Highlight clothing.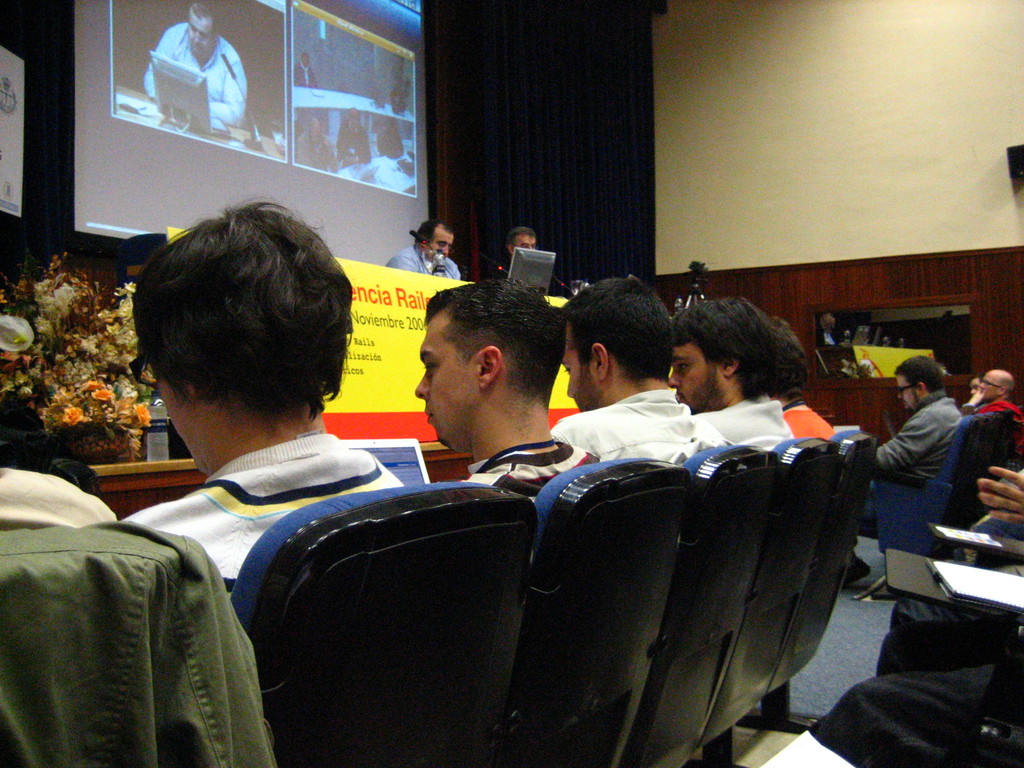
Highlighted region: (left=700, top=395, right=783, bottom=442).
